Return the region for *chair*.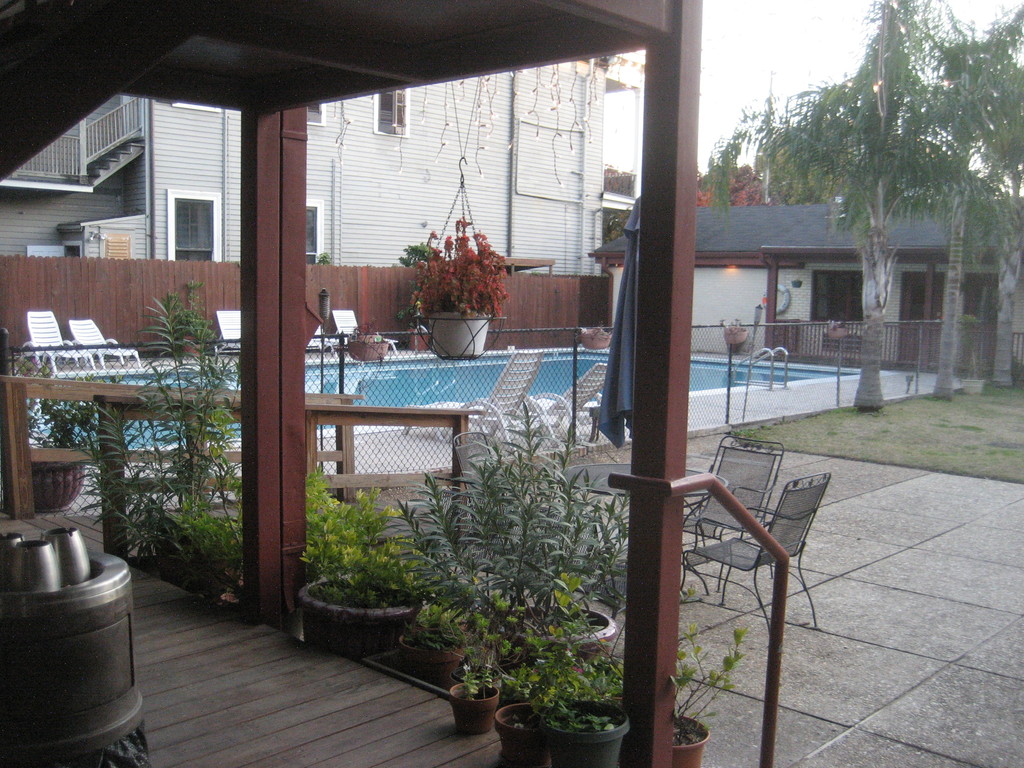
[x1=676, y1=464, x2=822, y2=643].
